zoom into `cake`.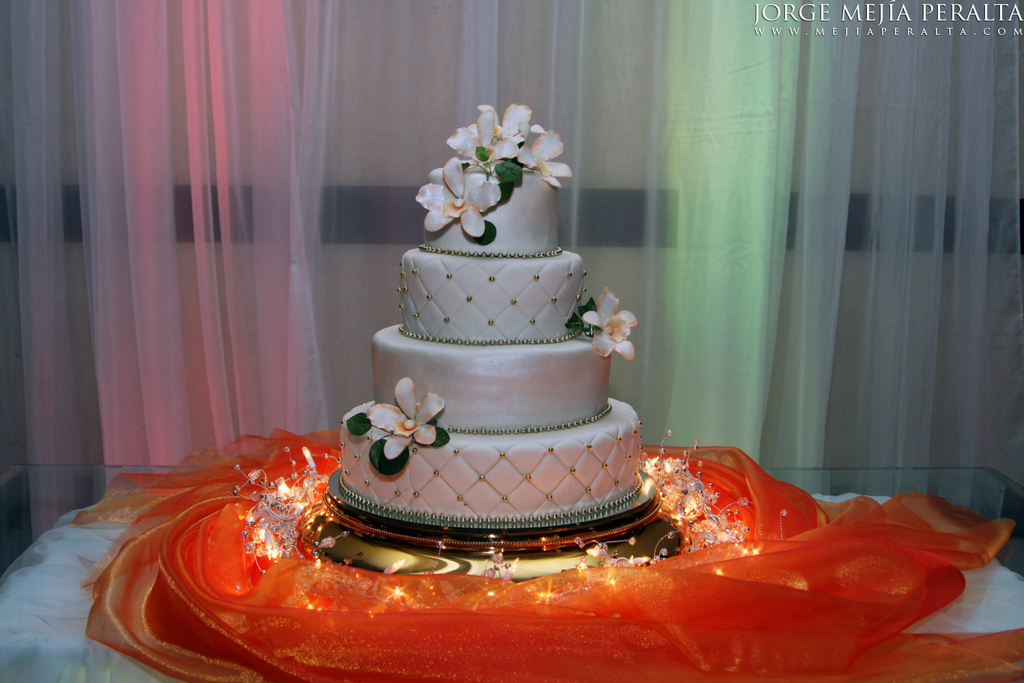
Zoom target: detection(339, 173, 642, 518).
